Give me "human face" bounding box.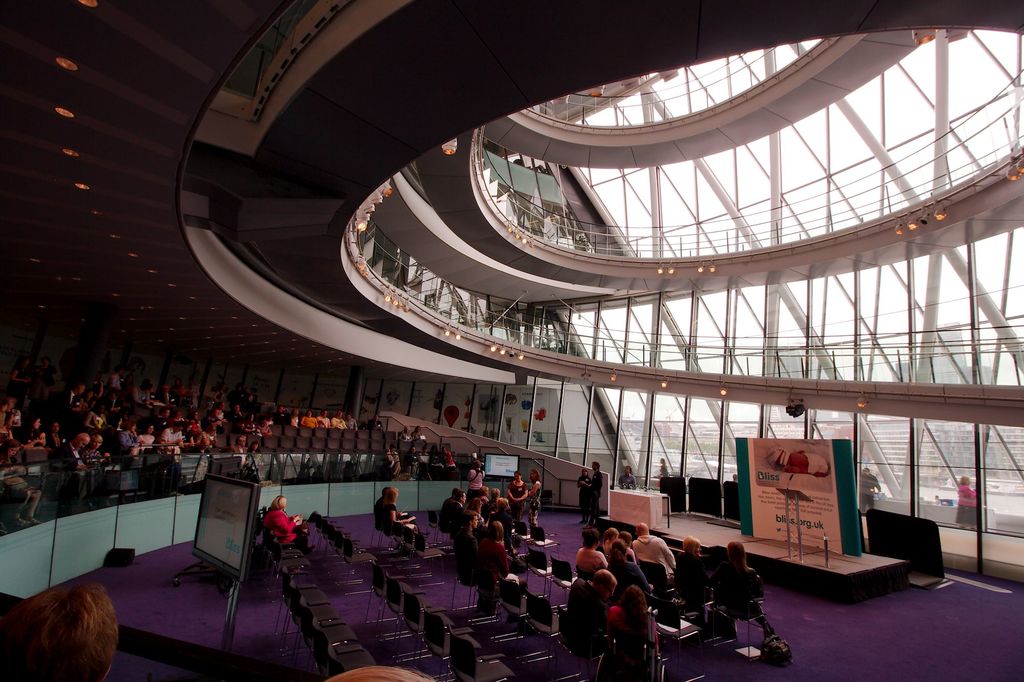
locate(320, 411, 328, 418).
